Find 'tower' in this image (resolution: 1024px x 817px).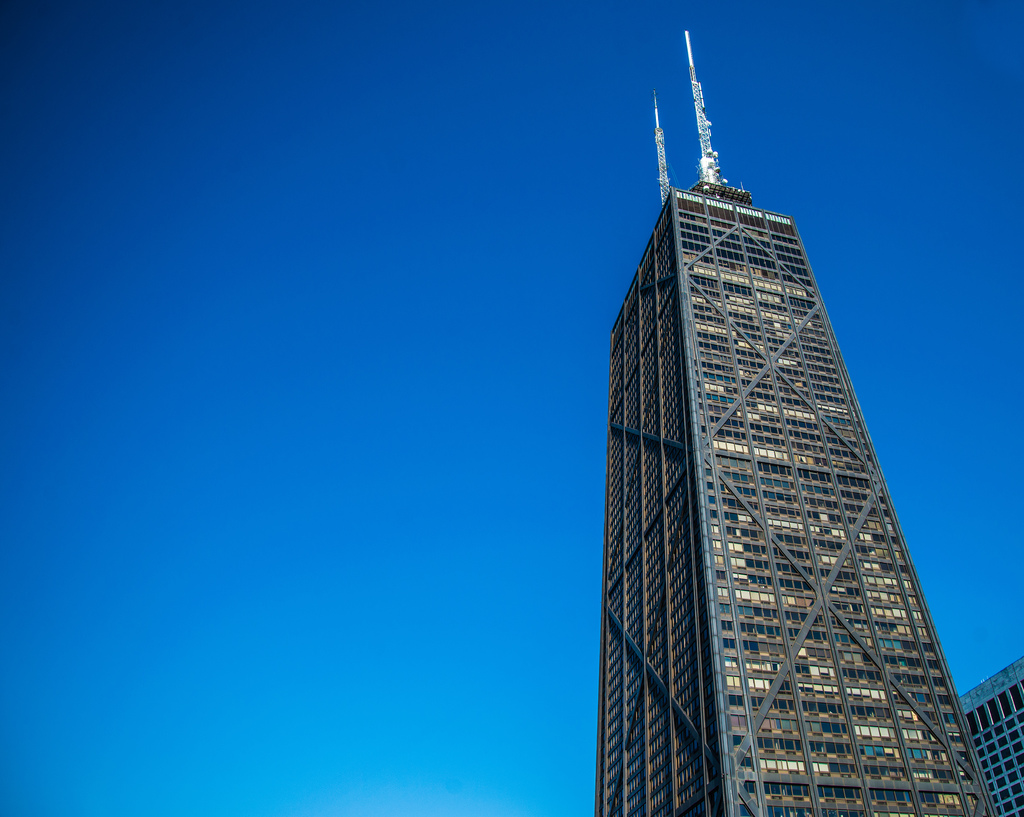
572,75,989,816.
